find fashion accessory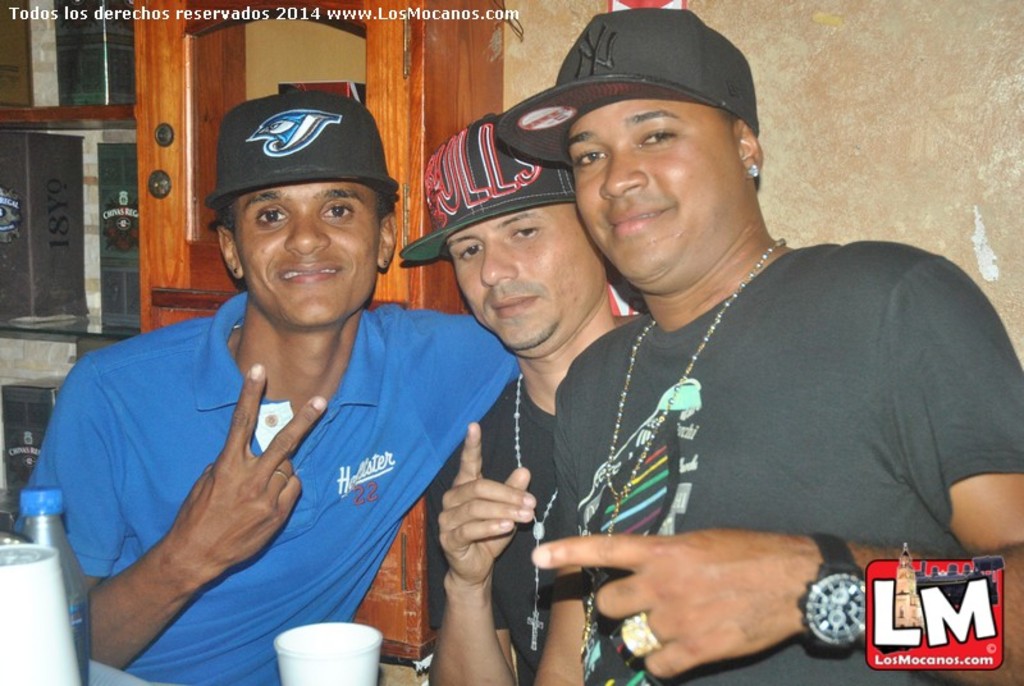
<region>274, 467, 291, 485</region>
